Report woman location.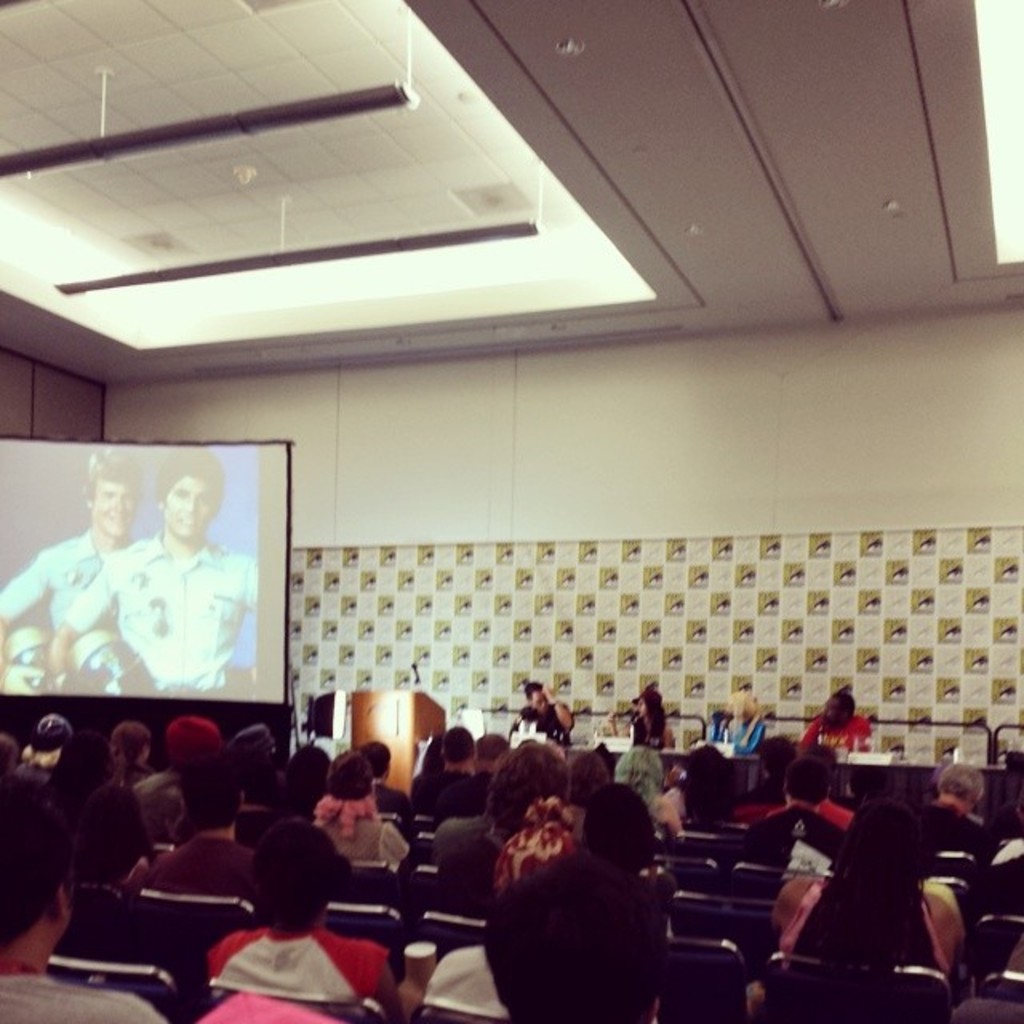
Report: 614 747 686 838.
